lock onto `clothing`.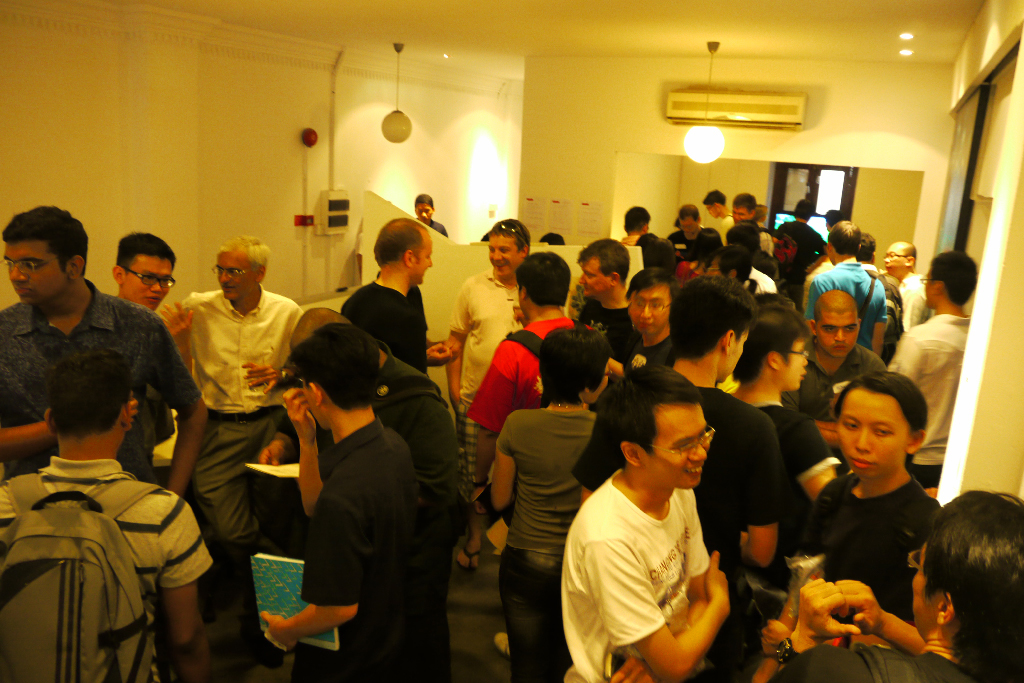
Locked: (left=498, top=411, right=589, bottom=682).
